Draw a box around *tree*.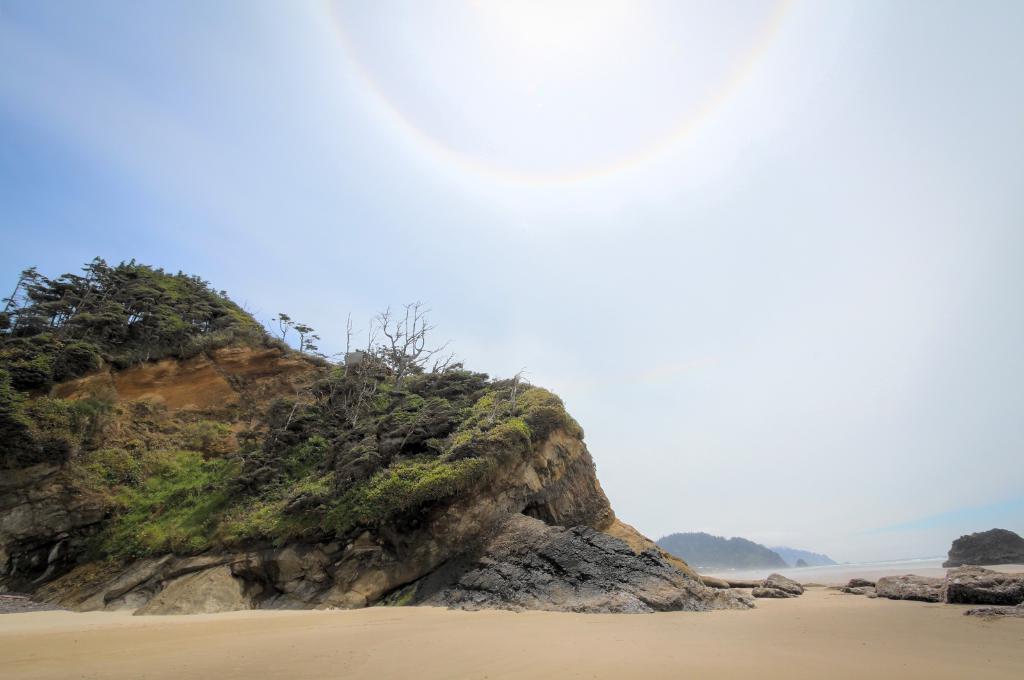
pyautogui.locateOnScreen(338, 368, 380, 429).
